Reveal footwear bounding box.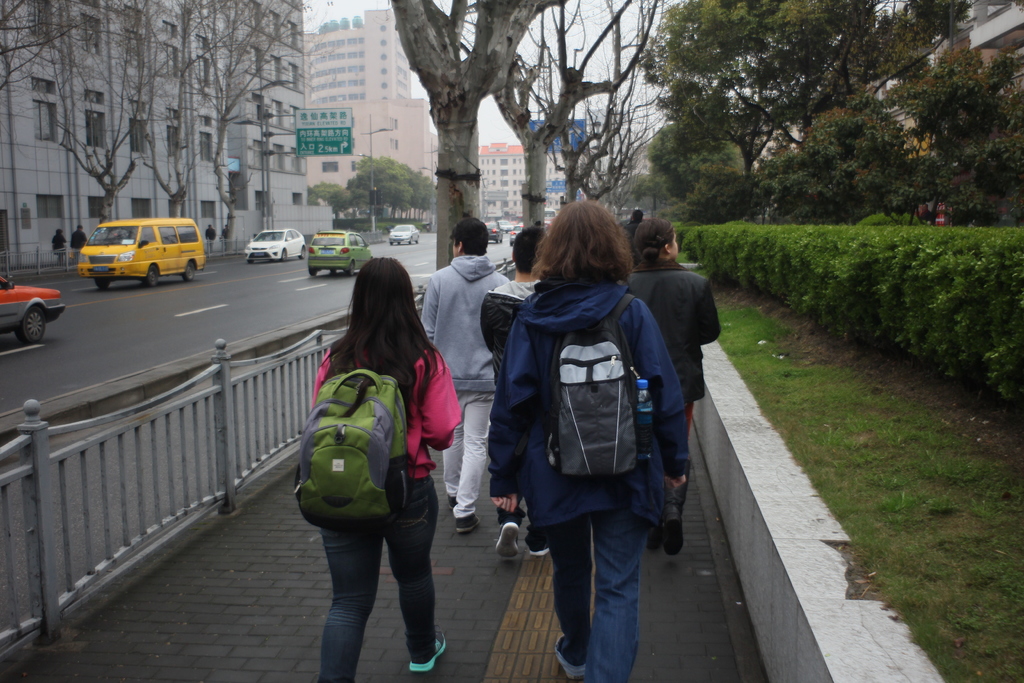
Revealed: 554:630:587:682.
